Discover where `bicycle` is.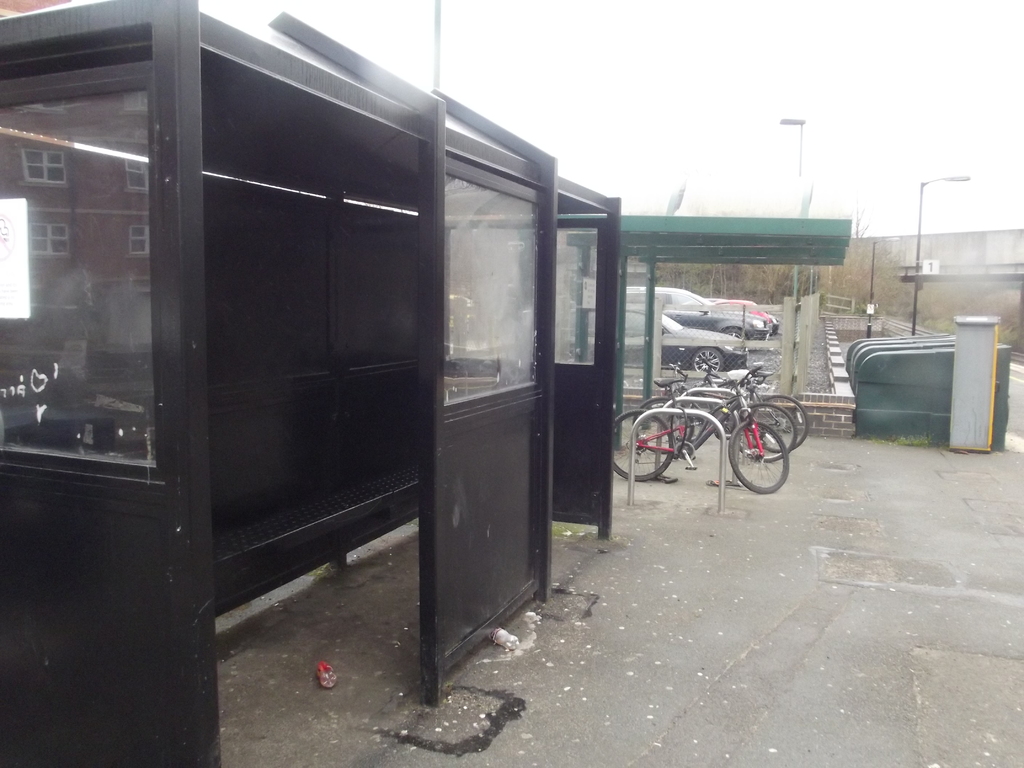
Discovered at 611 376 791 493.
